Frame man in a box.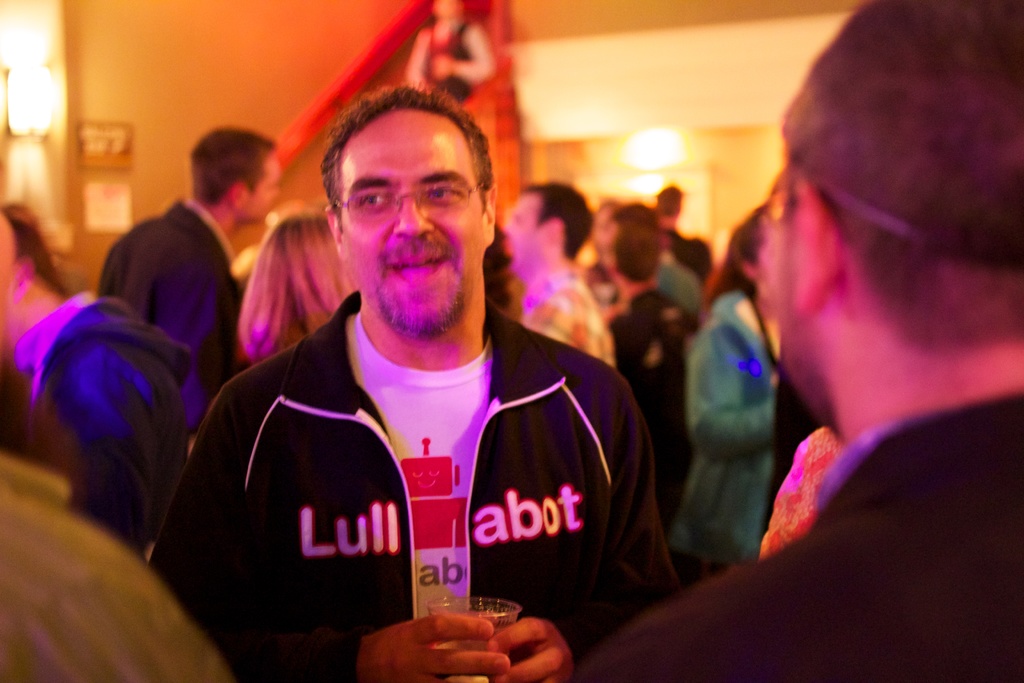
x1=594 y1=0 x2=1021 y2=682.
